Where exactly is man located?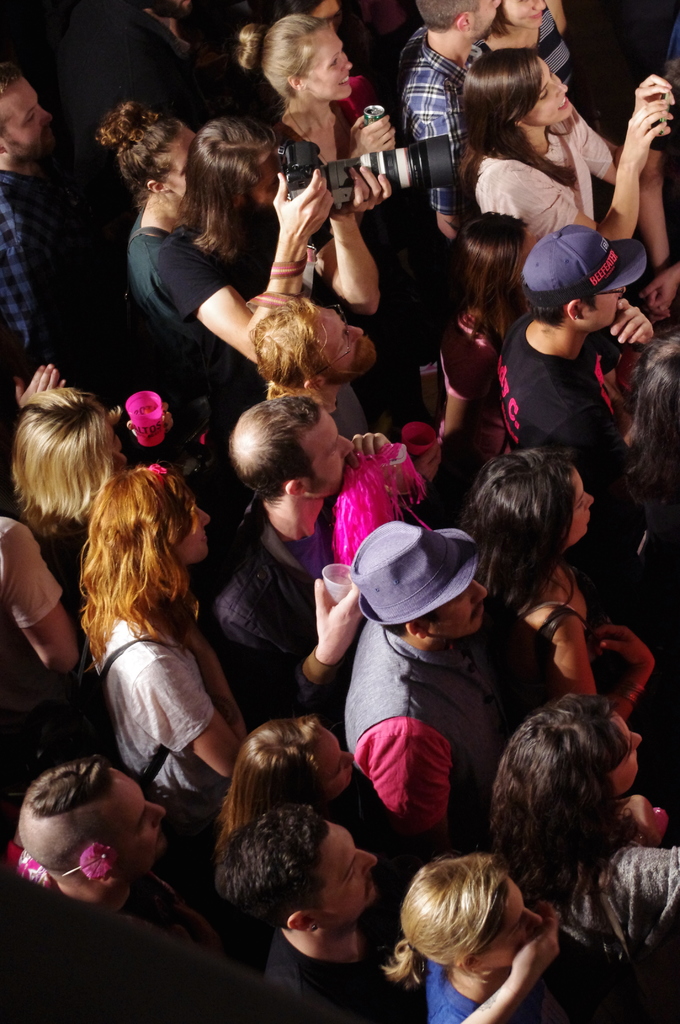
Its bounding box is Rect(238, 288, 400, 440).
